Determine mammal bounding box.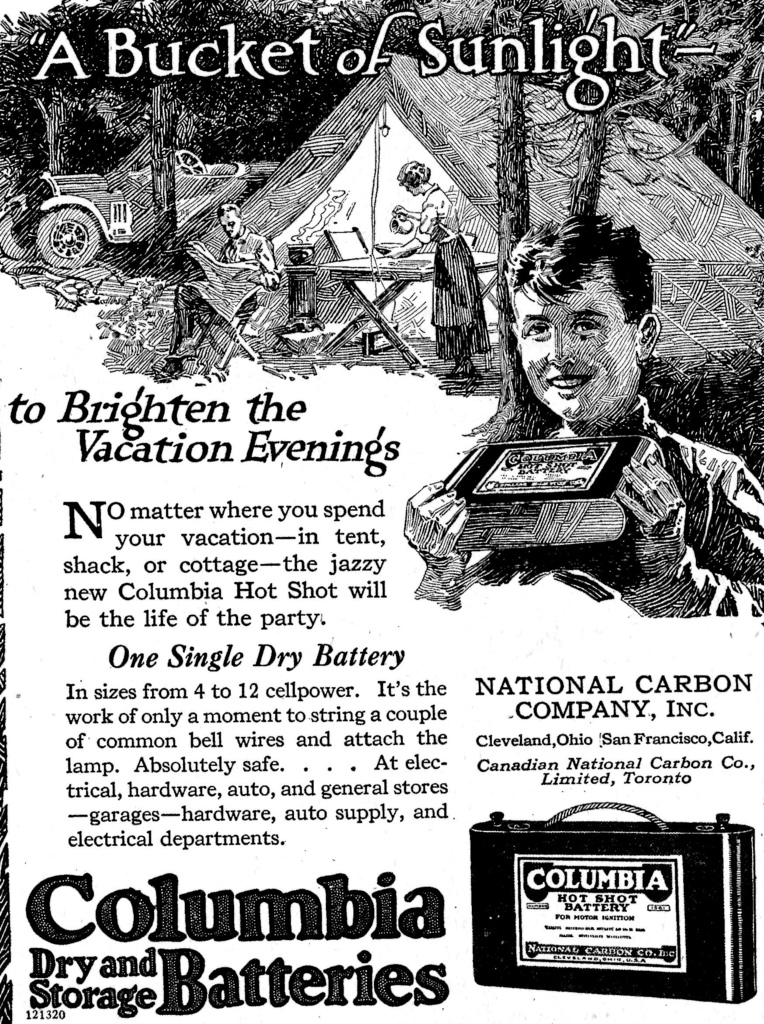
Determined: l=417, t=291, r=713, b=621.
